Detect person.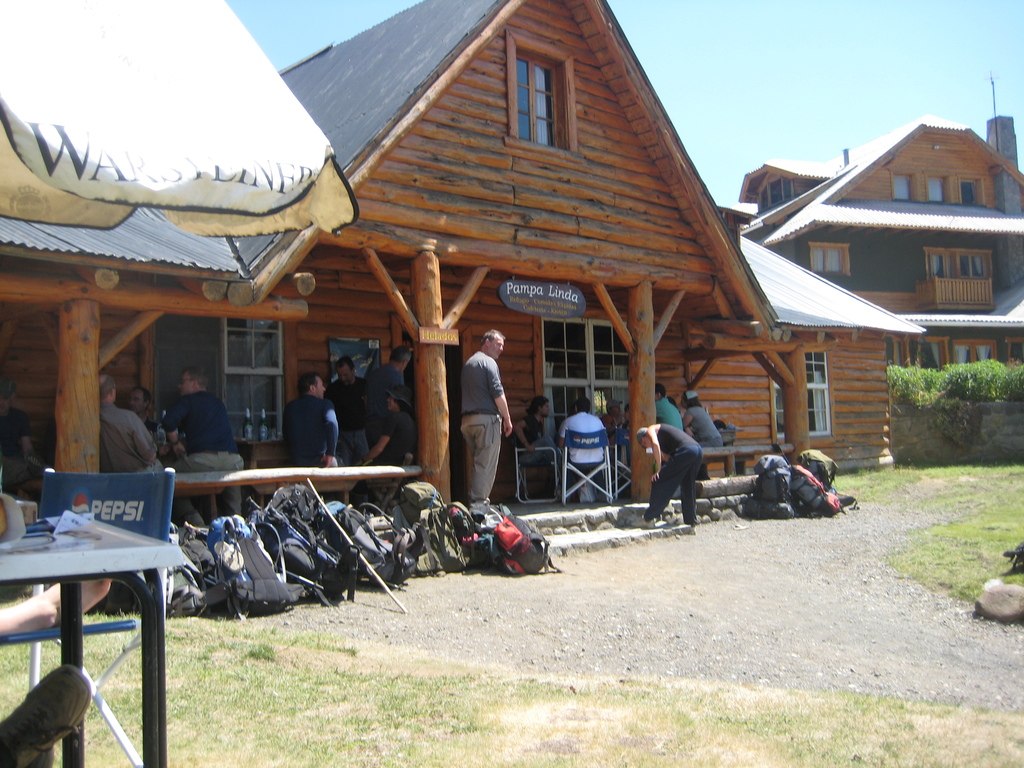
Detected at bbox=(467, 326, 513, 504).
